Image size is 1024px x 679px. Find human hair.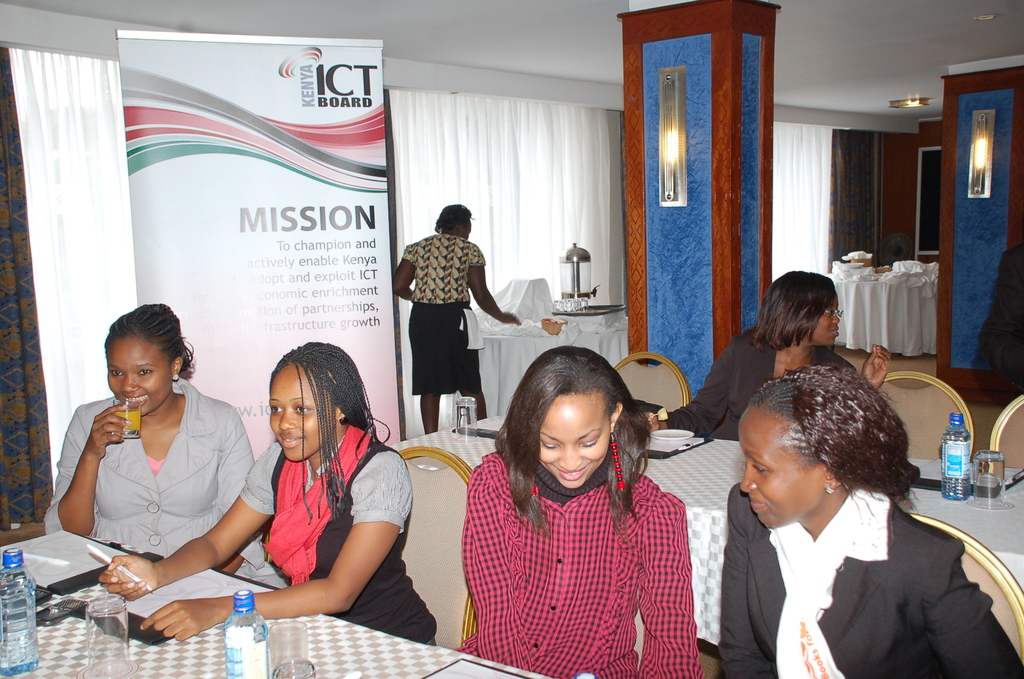
detection(268, 338, 403, 541).
